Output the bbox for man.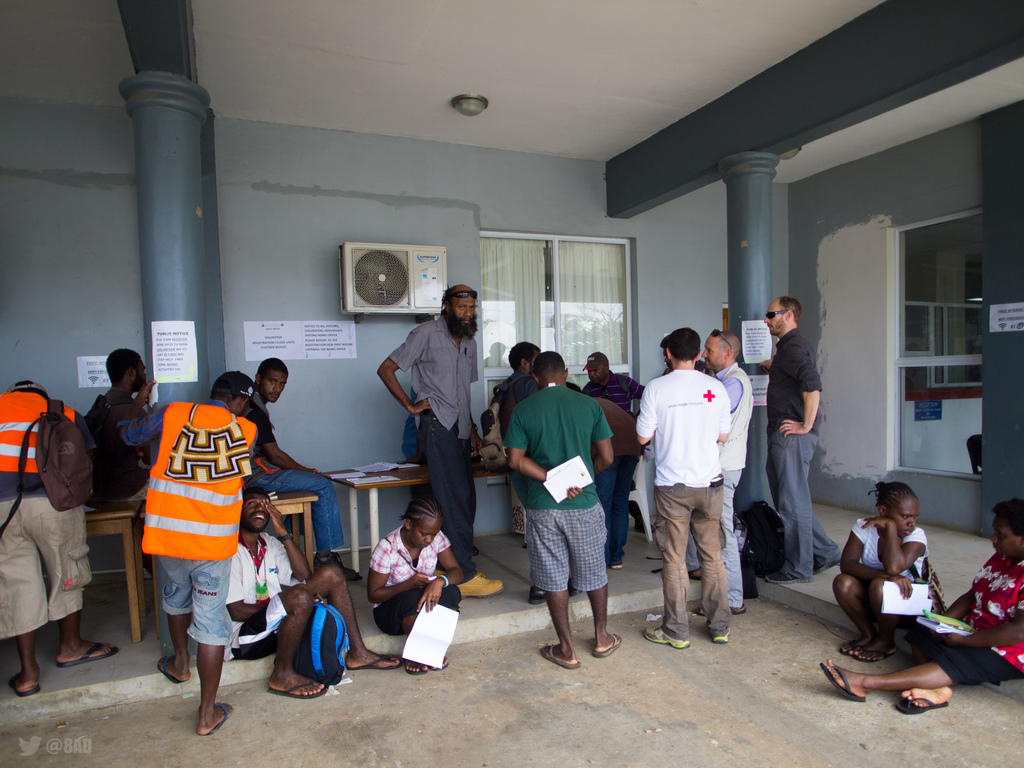
Rect(0, 373, 132, 699).
